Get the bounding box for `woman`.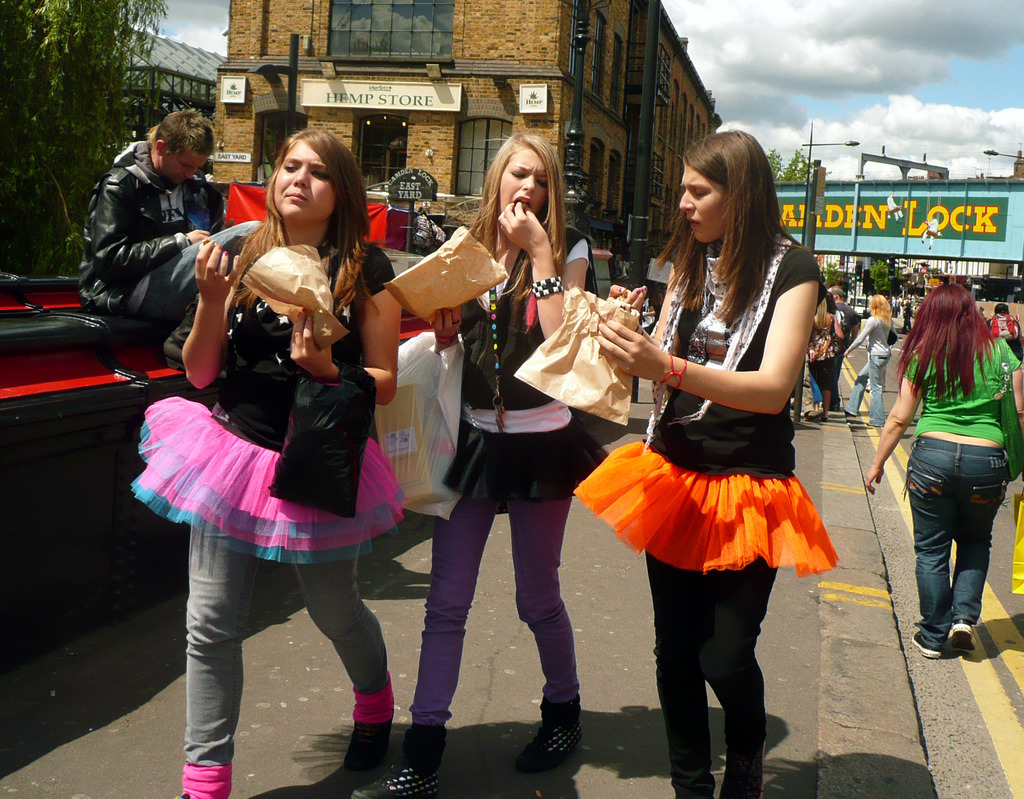
x1=804 y1=291 x2=840 y2=425.
